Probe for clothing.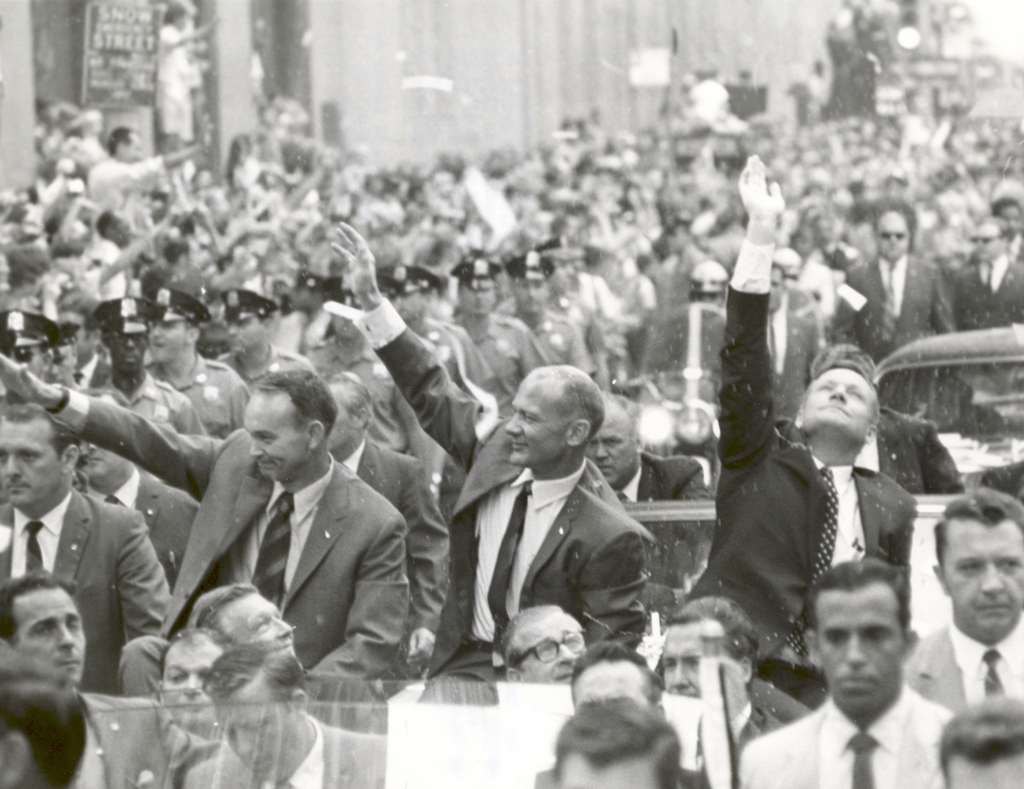
Probe result: left=844, top=252, right=956, bottom=364.
